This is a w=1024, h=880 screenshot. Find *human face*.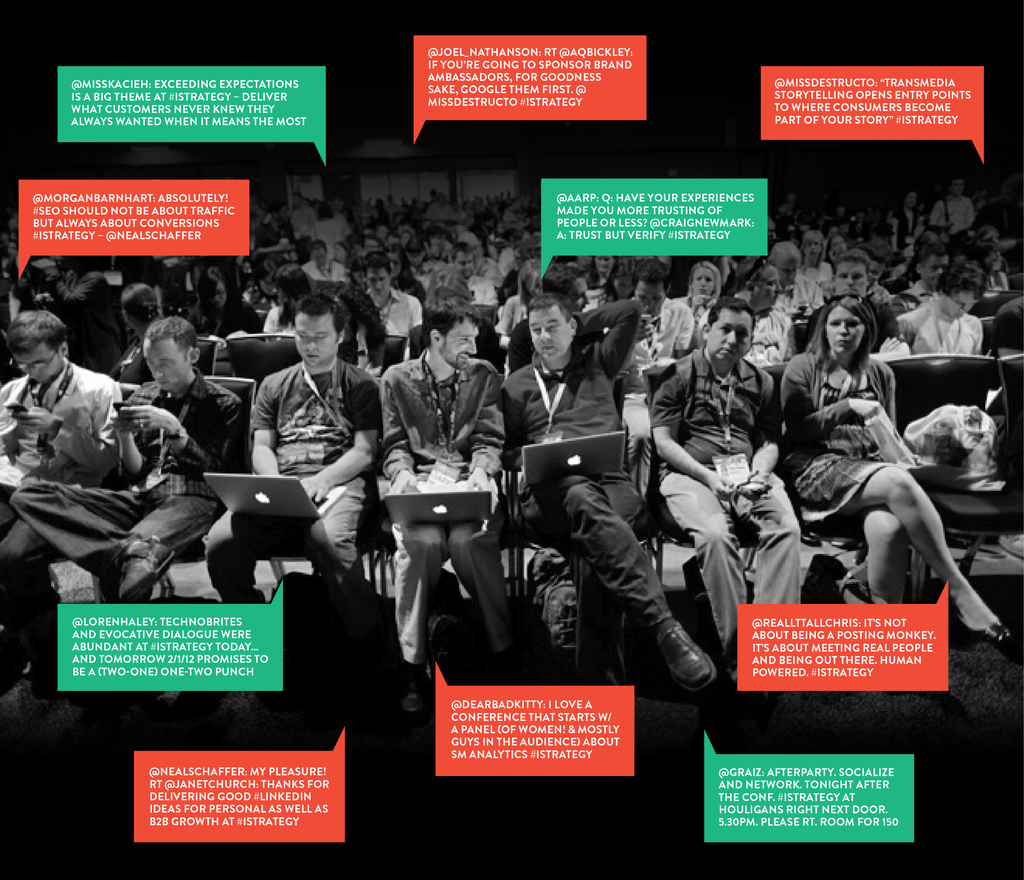
Bounding box: <box>145,338,182,389</box>.
